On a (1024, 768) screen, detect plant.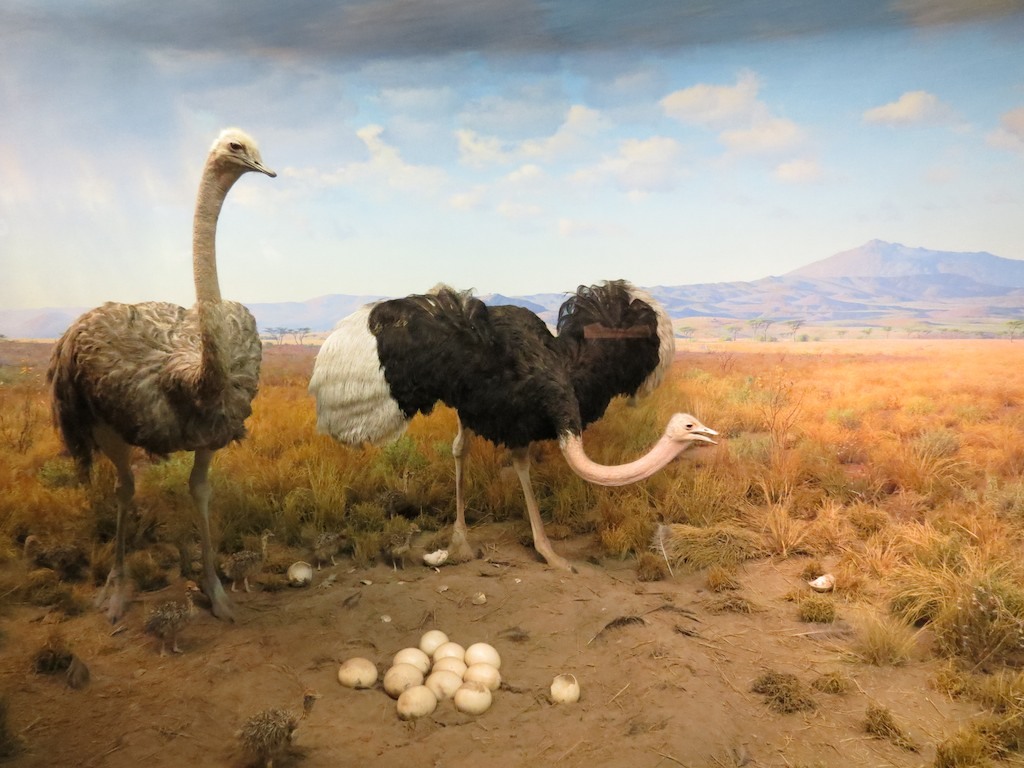
[x1=766, y1=684, x2=822, y2=722].
